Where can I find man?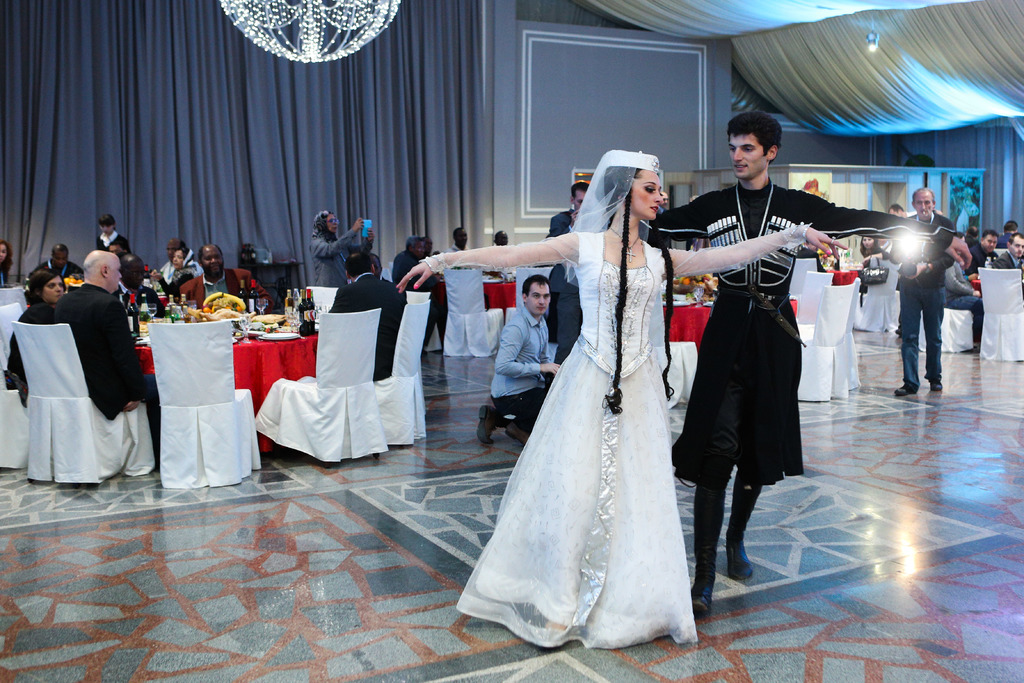
You can find it at [x1=28, y1=237, x2=85, y2=283].
